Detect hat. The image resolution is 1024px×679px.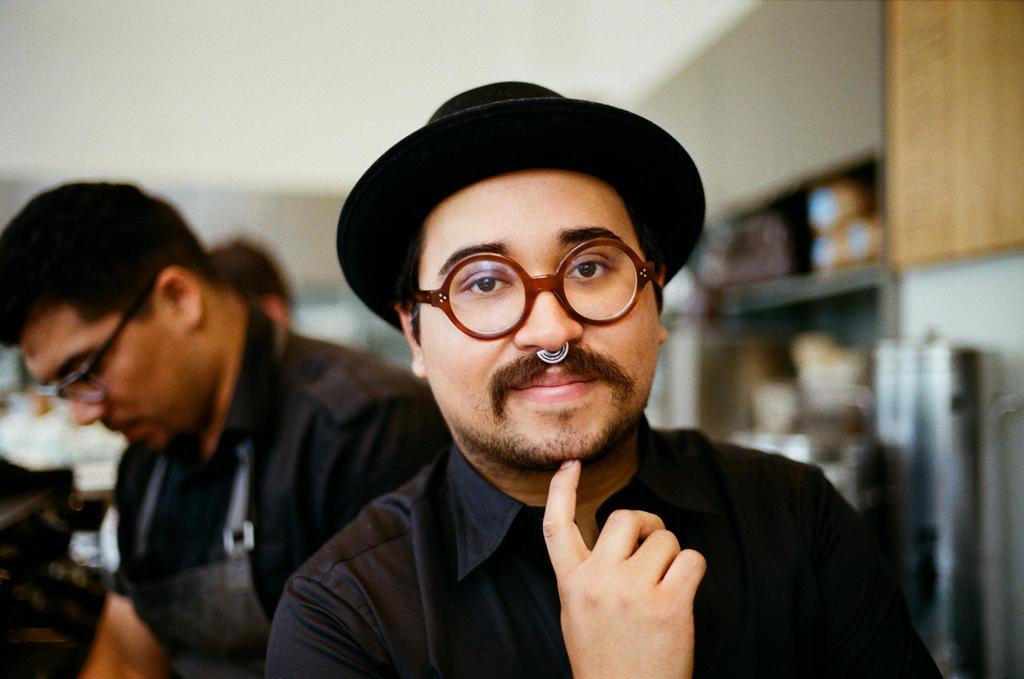
detection(335, 76, 712, 329).
